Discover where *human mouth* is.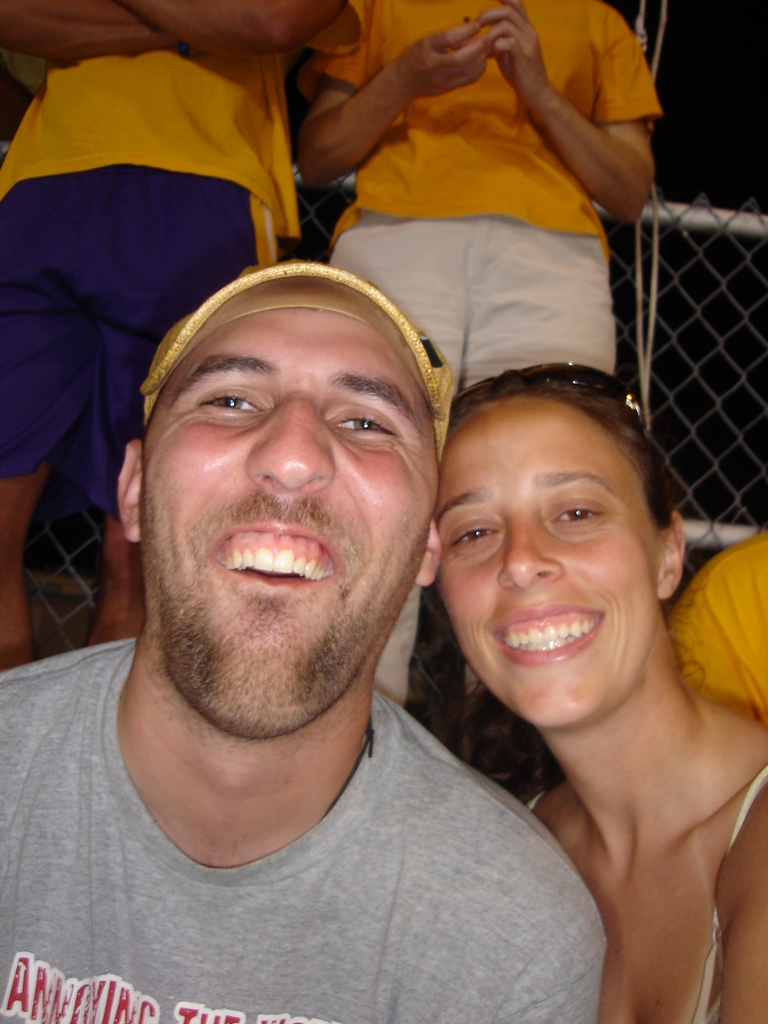
Discovered at (201,521,348,587).
